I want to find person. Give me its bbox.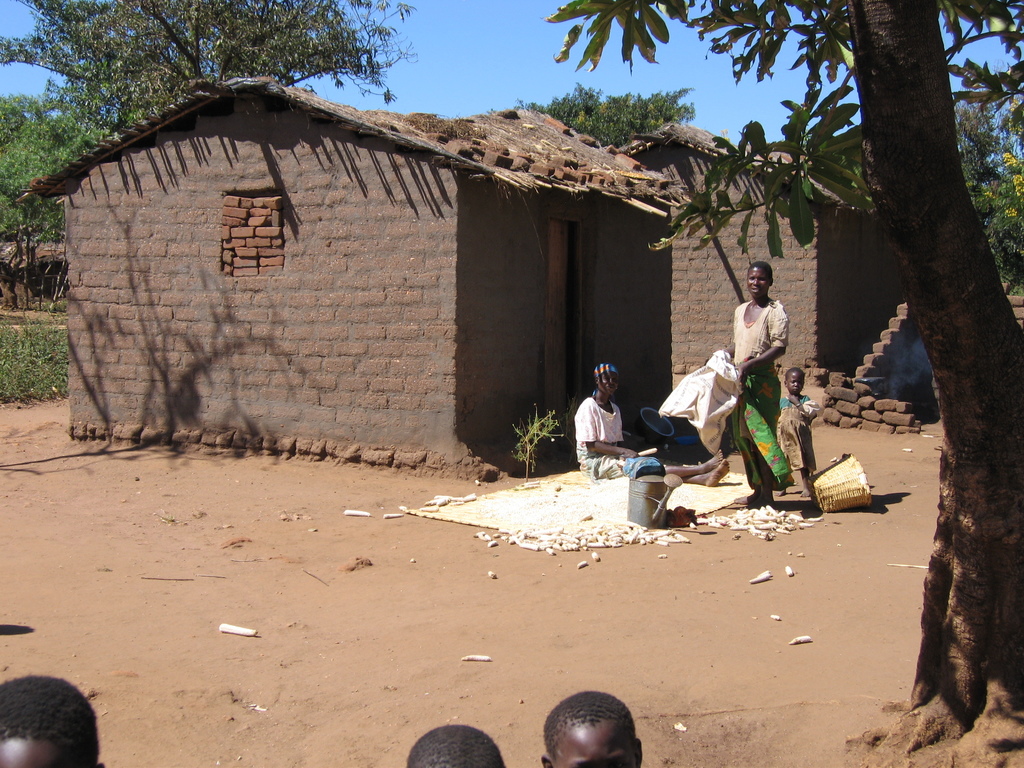
bbox(596, 365, 726, 486).
